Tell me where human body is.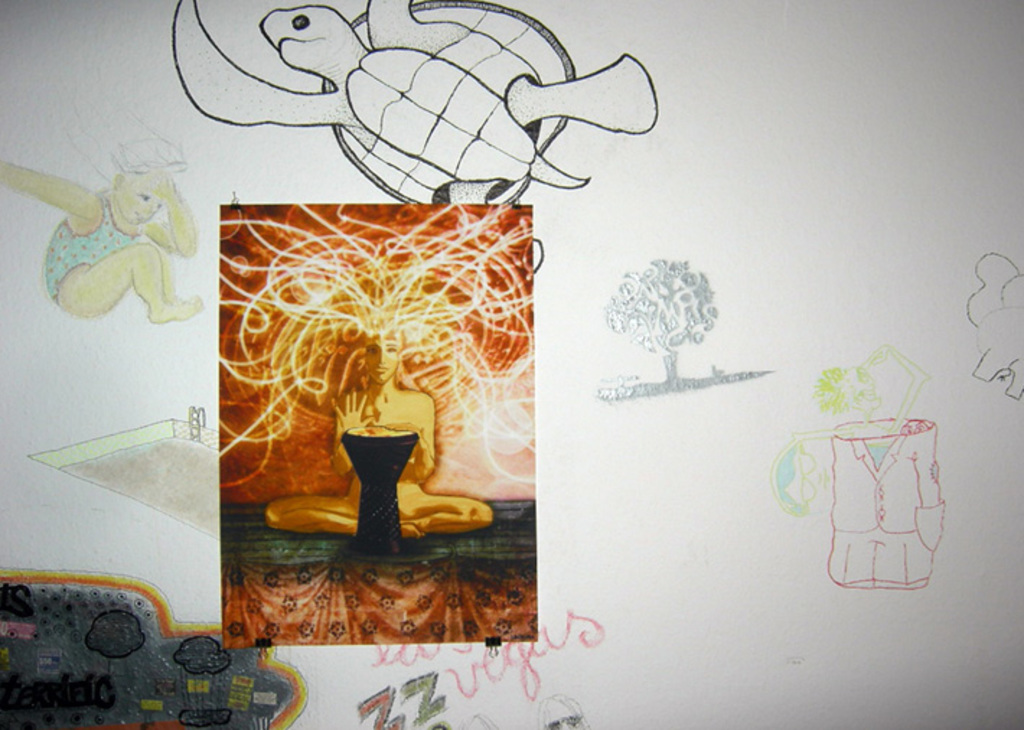
human body is at {"left": 268, "top": 335, "right": 496, "bottom": 540}.
